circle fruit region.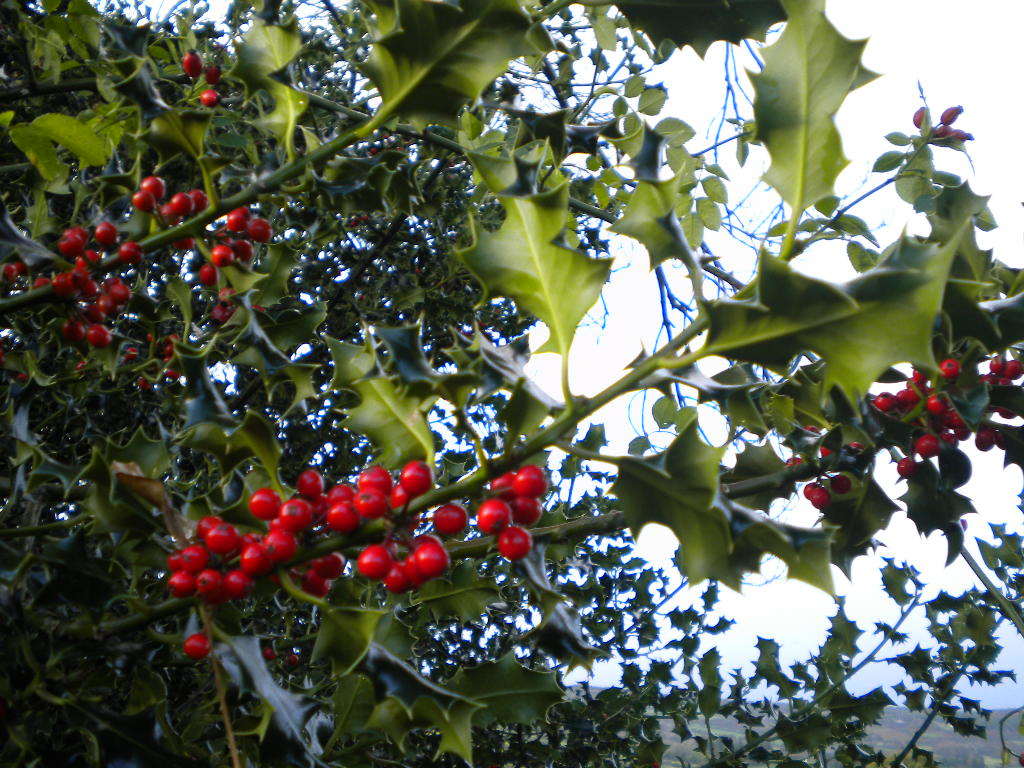
Region: left=785, top=456, right=803, bottom=467.
